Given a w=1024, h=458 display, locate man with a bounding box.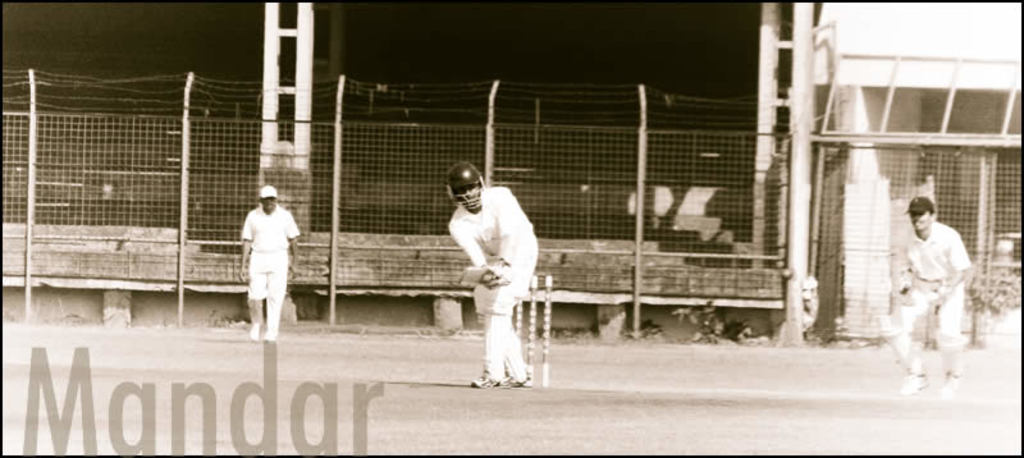
Located: box(435, 164, 540, 386).
